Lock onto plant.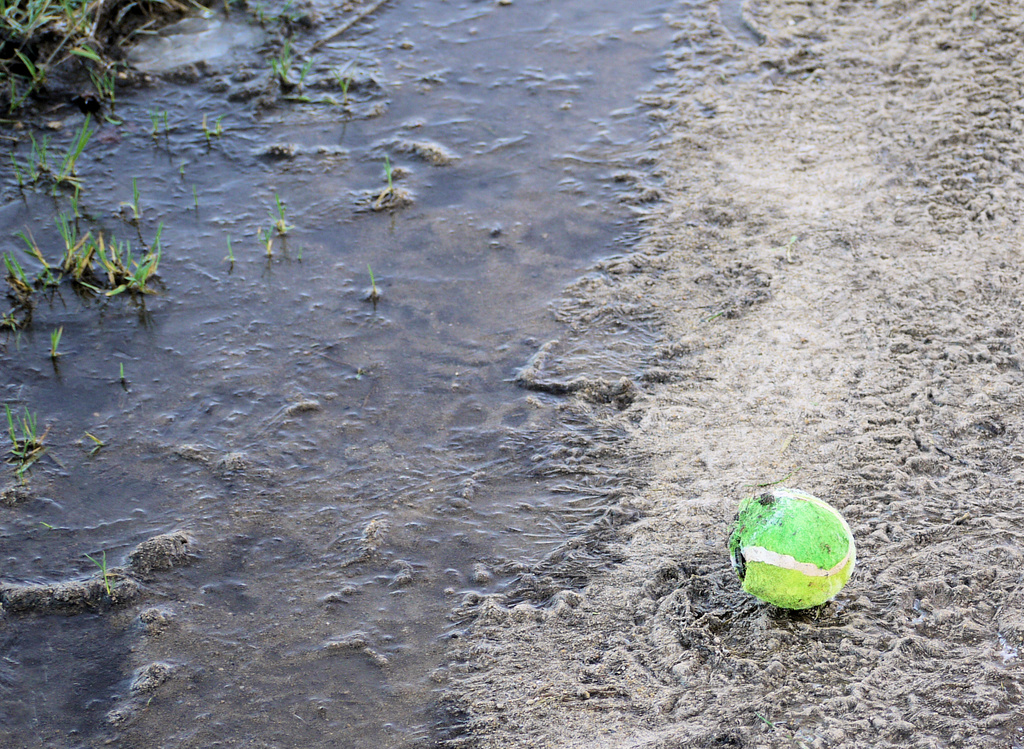
Locked: (left=111, top=365, right=124, bottom=381).
